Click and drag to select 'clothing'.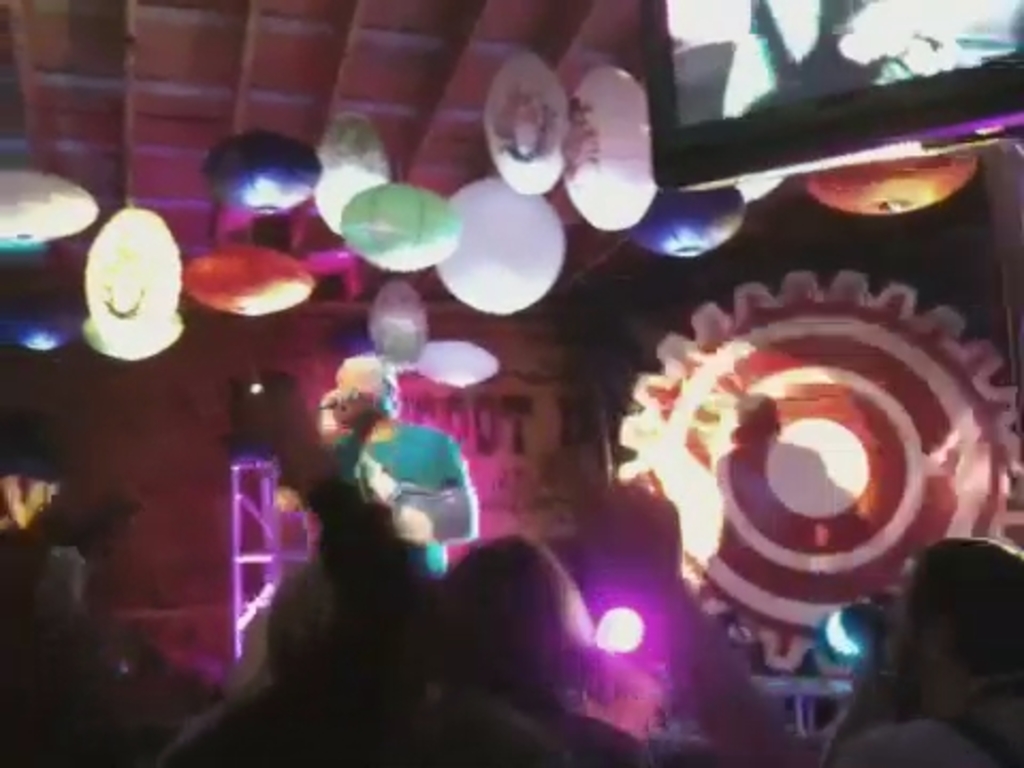
Selection: (x1=834, y1=678, x2=1022, y2=766).
